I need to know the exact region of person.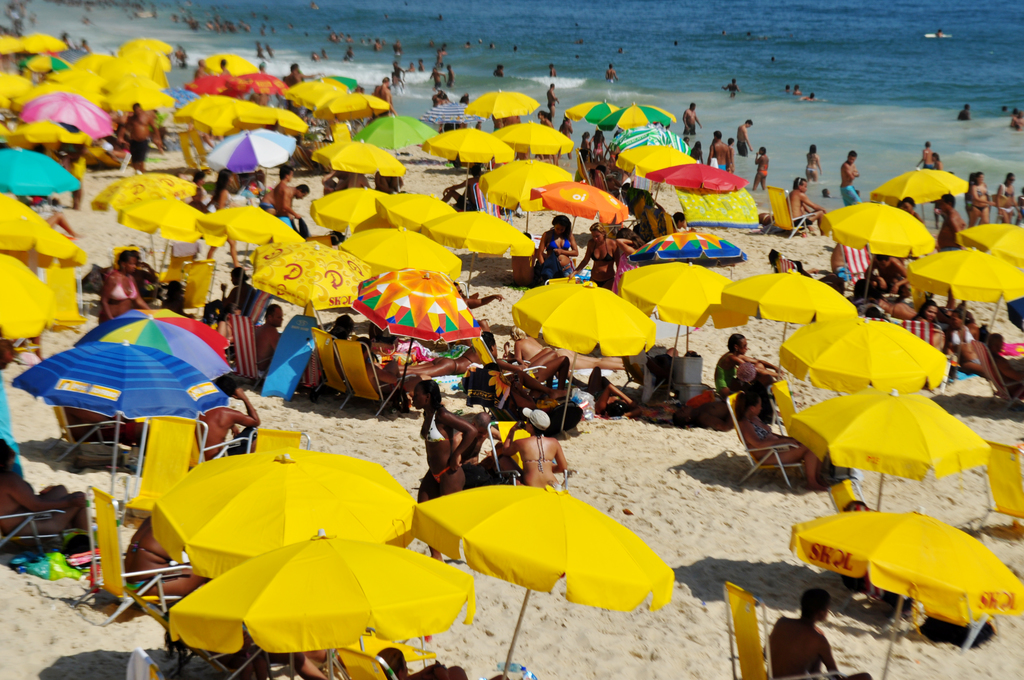
Region: (x1=582, y1=129, x2=589, y2=163).
